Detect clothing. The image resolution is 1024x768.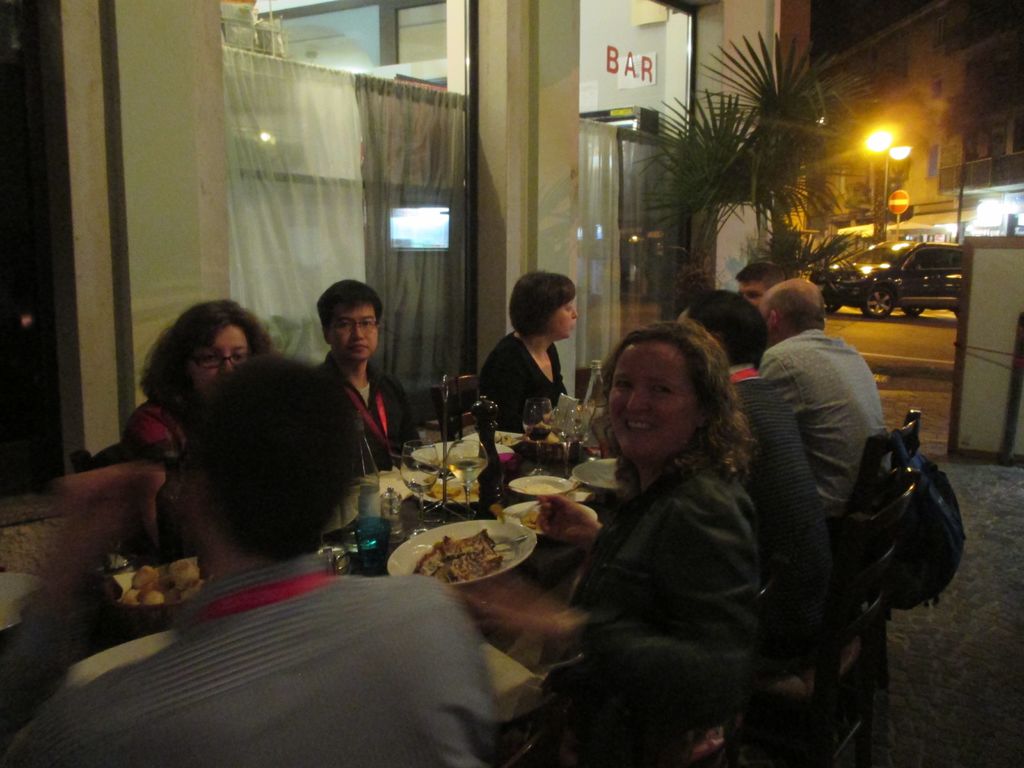
box=[328, 349, 413, 474].
